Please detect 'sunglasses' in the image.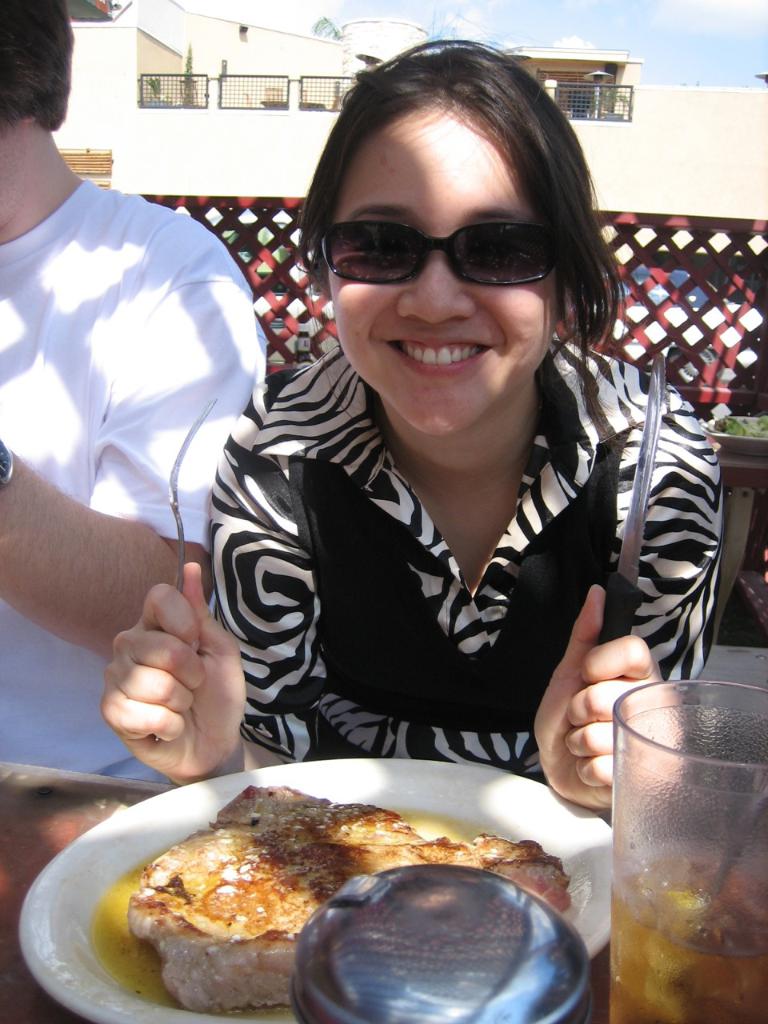
crop(314, 220, 576, 299).
